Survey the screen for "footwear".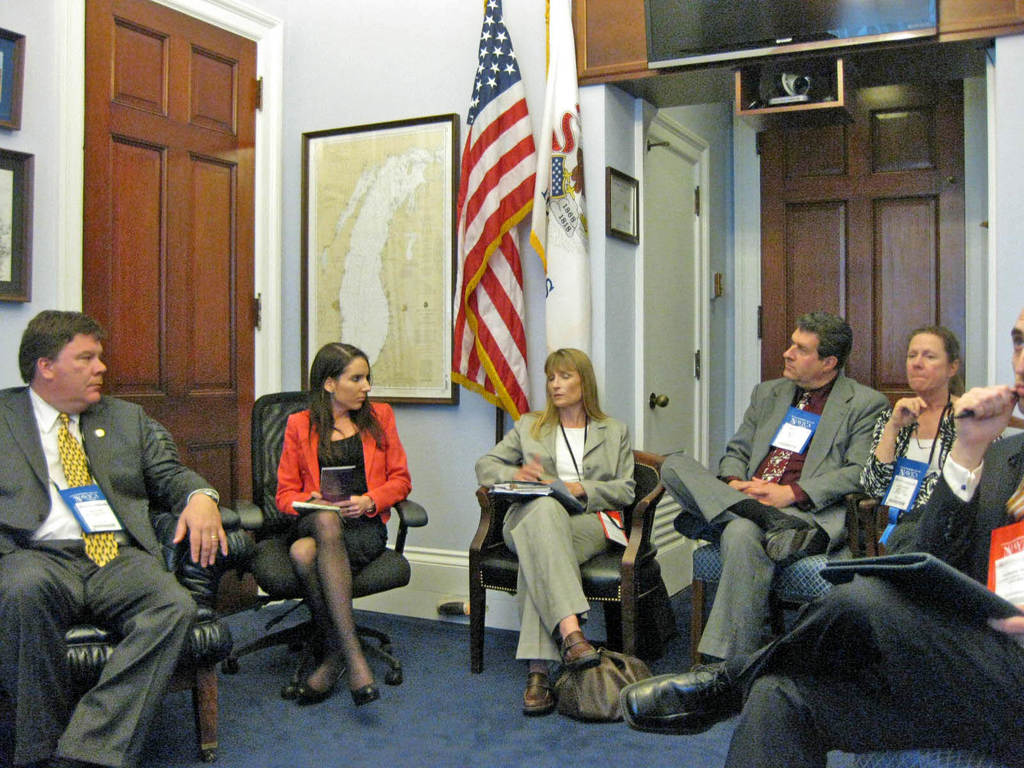
Survey found: crop(344, 680, 378, 703).
